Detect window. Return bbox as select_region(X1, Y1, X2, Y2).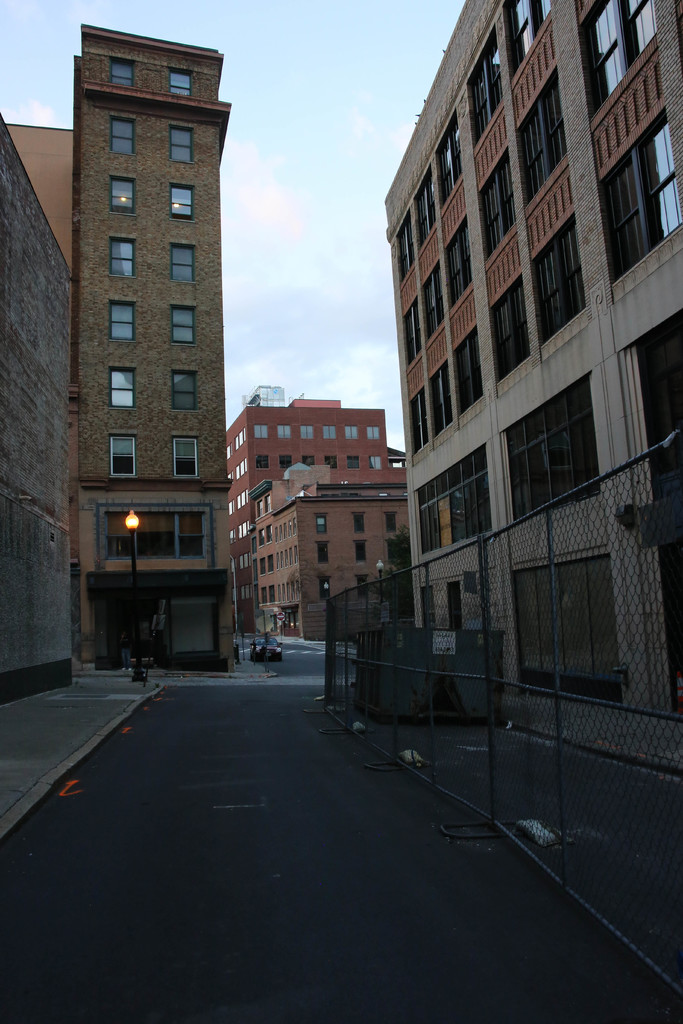
select_region(173, 373, 197, 413).
